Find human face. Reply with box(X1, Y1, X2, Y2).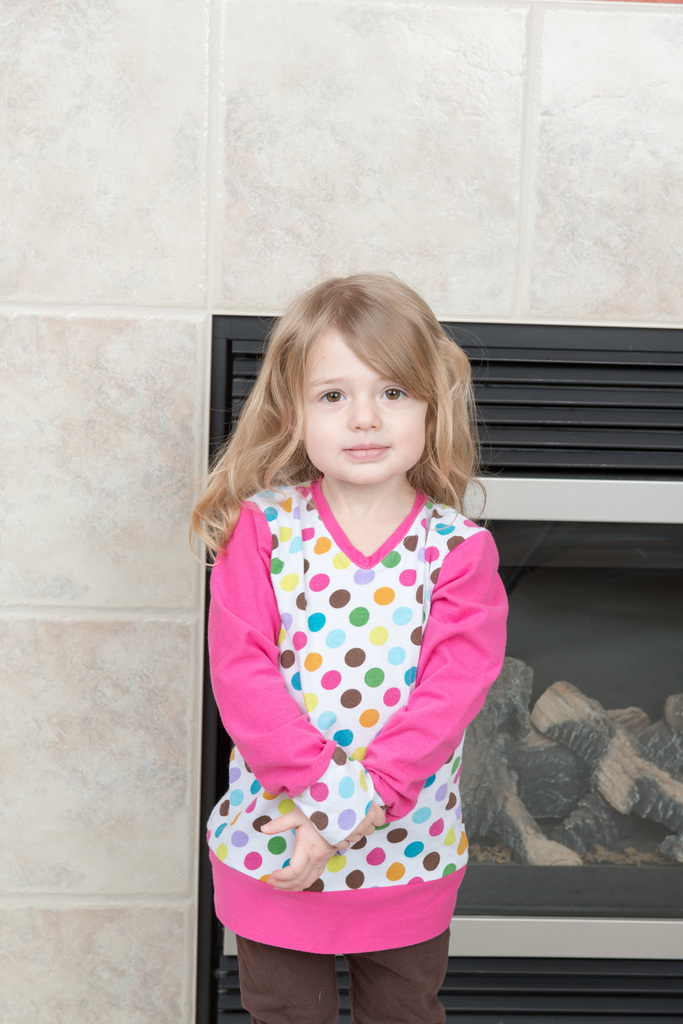
box(301, 319, 430, 485).
